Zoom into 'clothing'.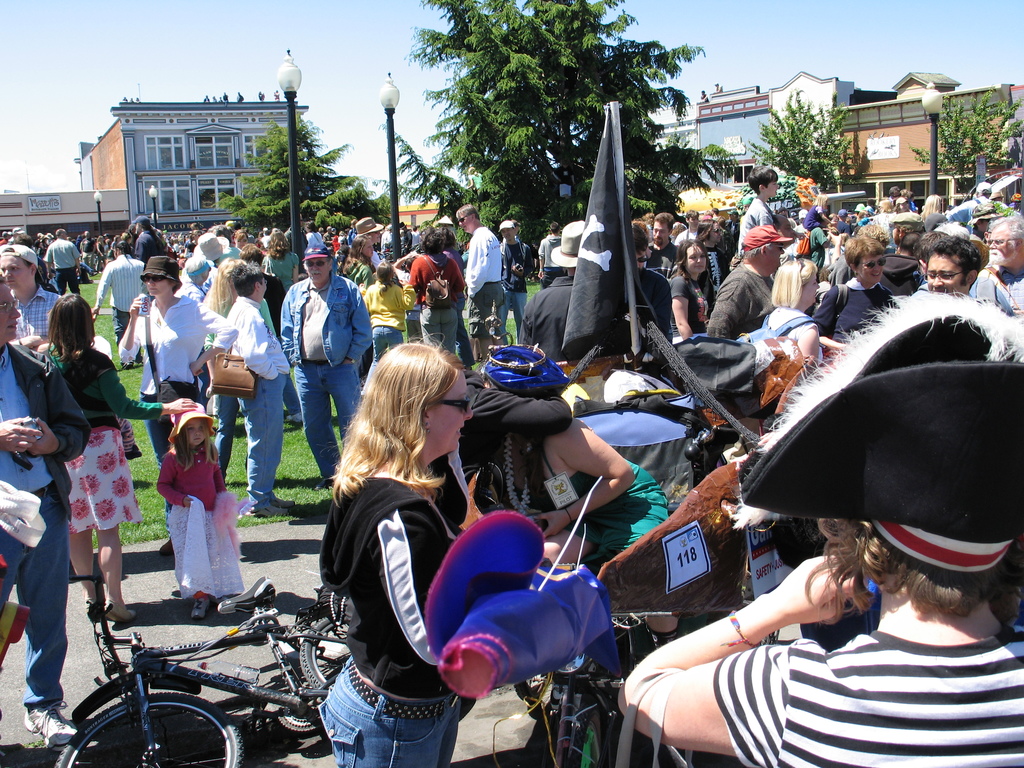
Zoom target: crop(504, 237, 524, 322).
